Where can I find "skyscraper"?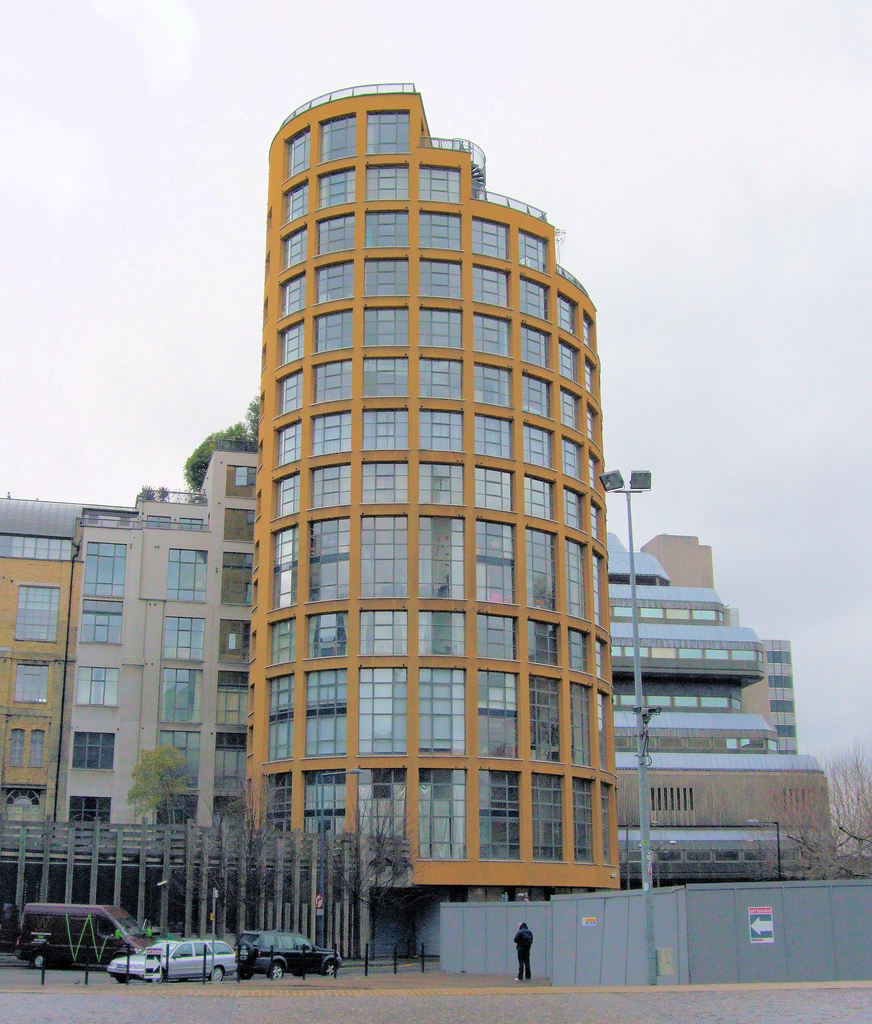
You can find it at {"x1": 234, "y1": 61, "x2": 633, "y2": 954}.
